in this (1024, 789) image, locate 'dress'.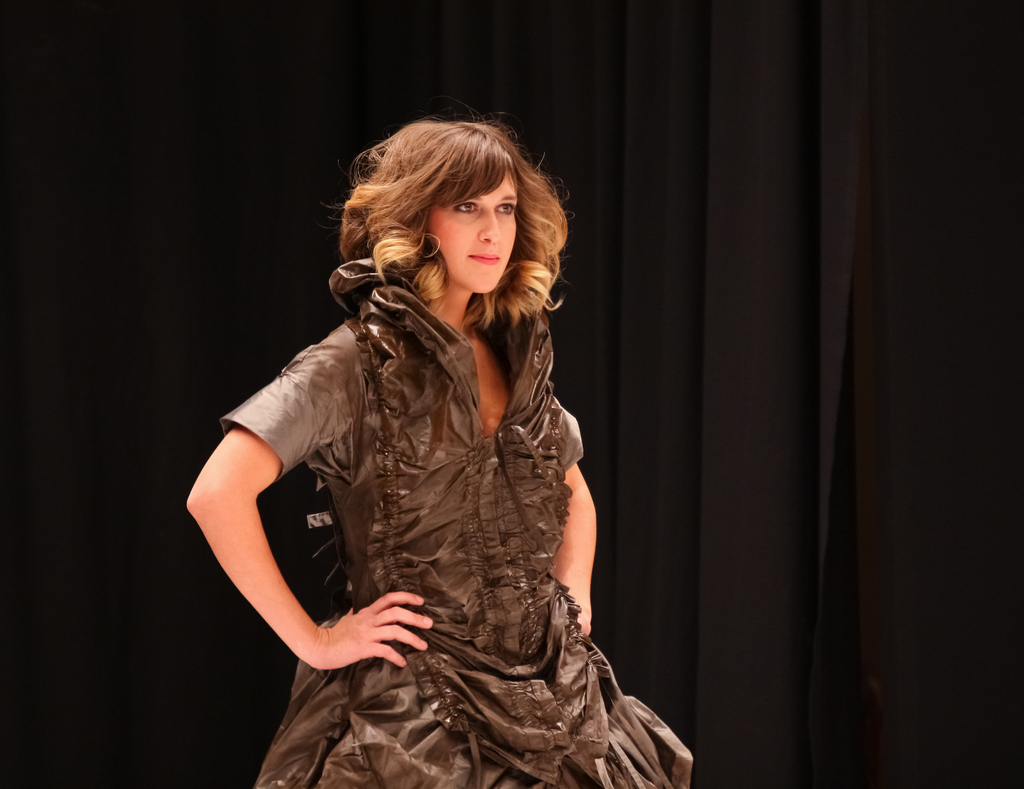
Bounding box: bbox(220, 256, 693, 788).
